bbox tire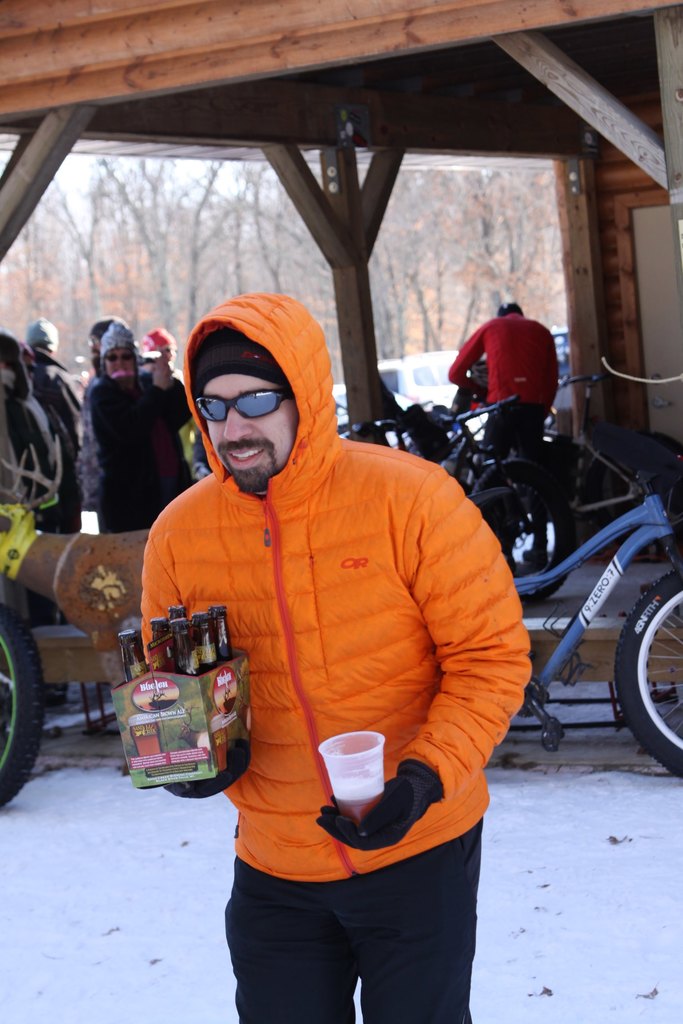
469, 458, 577, 603
